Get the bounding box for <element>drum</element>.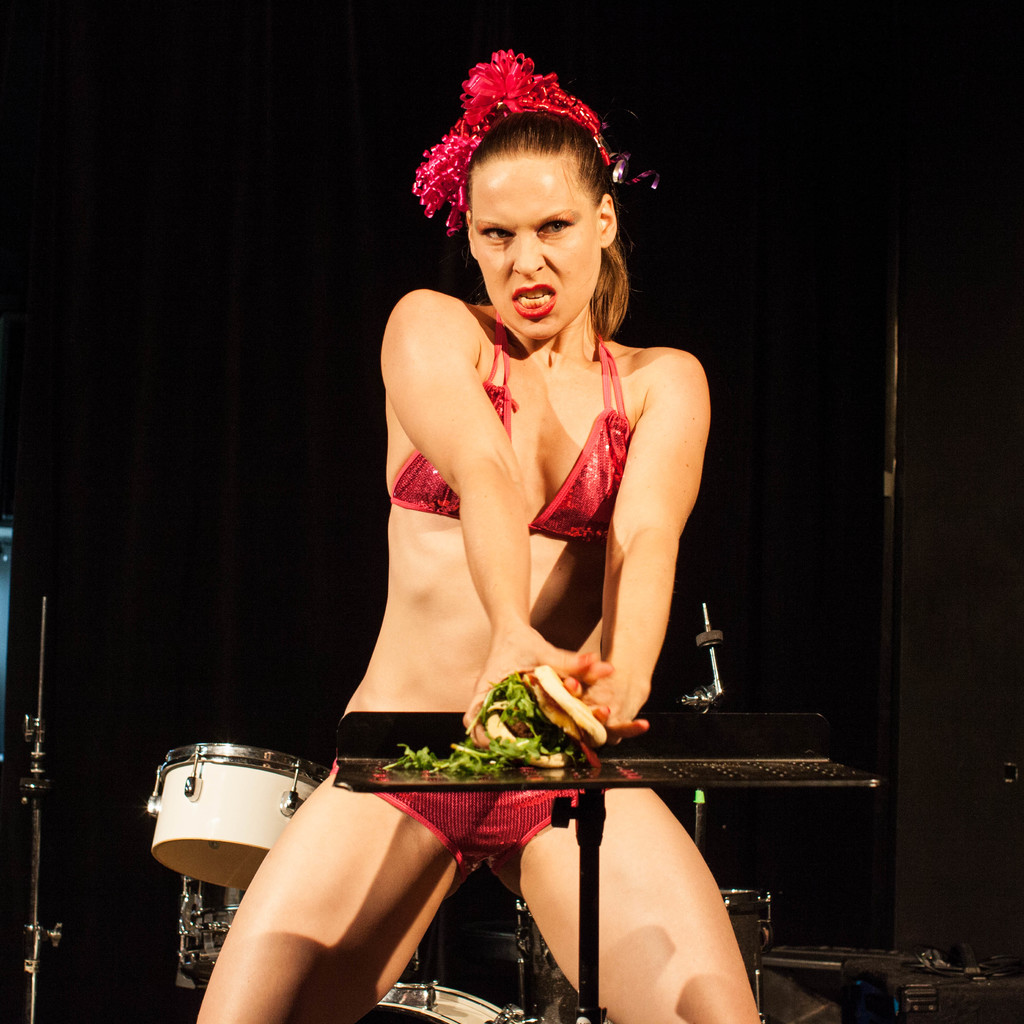
locate(364, 973, 551, 1023).
